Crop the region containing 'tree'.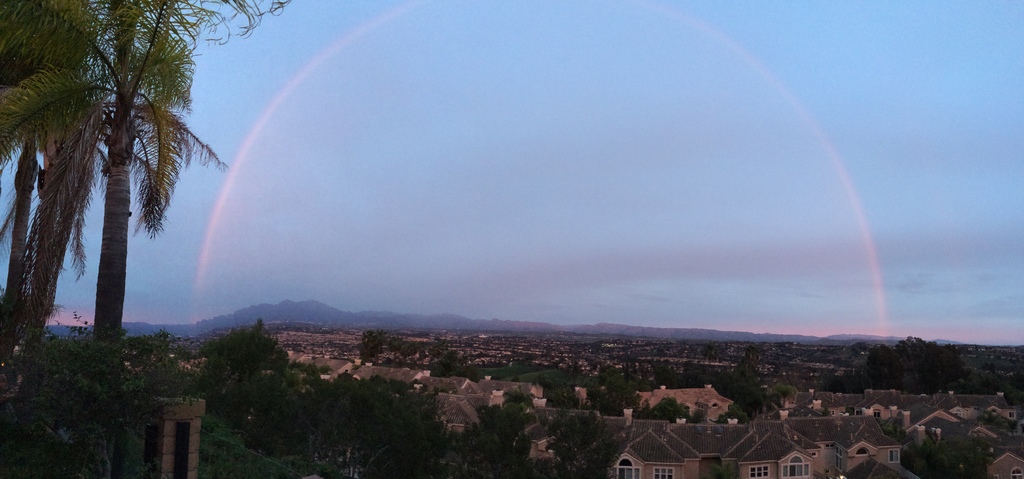
Crop region: bbox(726, 400, 755, 426).
